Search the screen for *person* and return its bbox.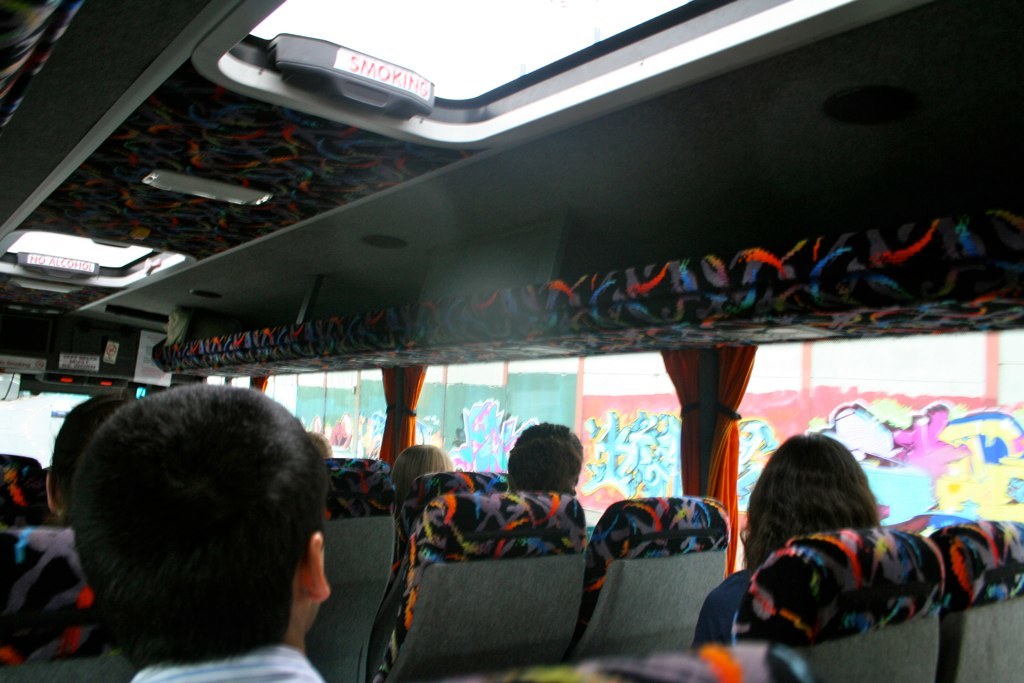
Found: 688/433/884/647.
